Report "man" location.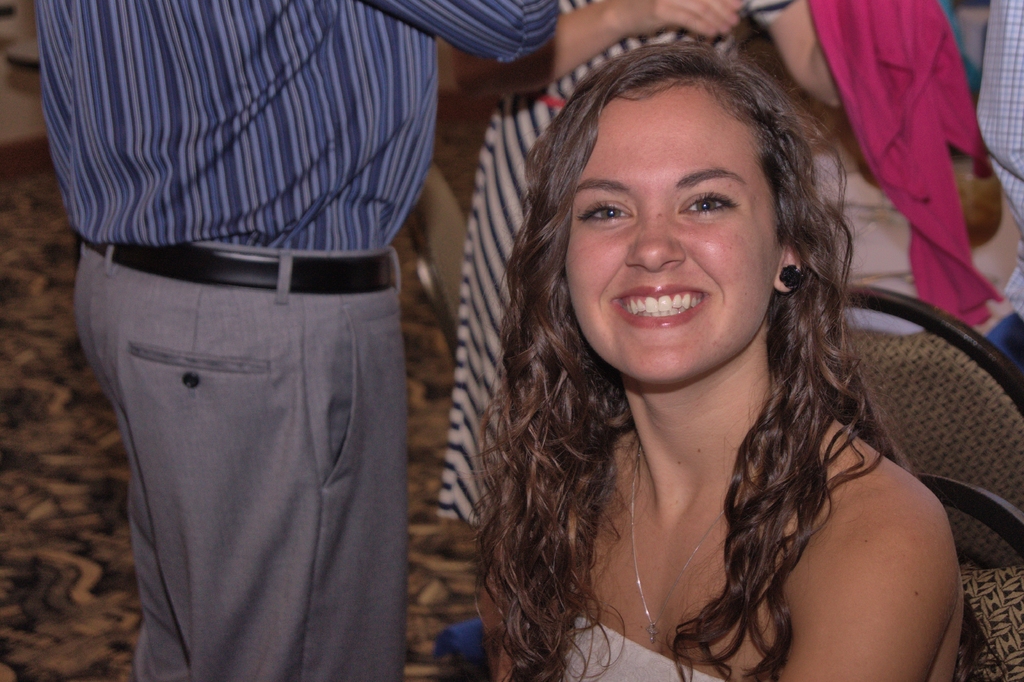
Report: (x1=82, y1=0, x2=588, y2=641).
